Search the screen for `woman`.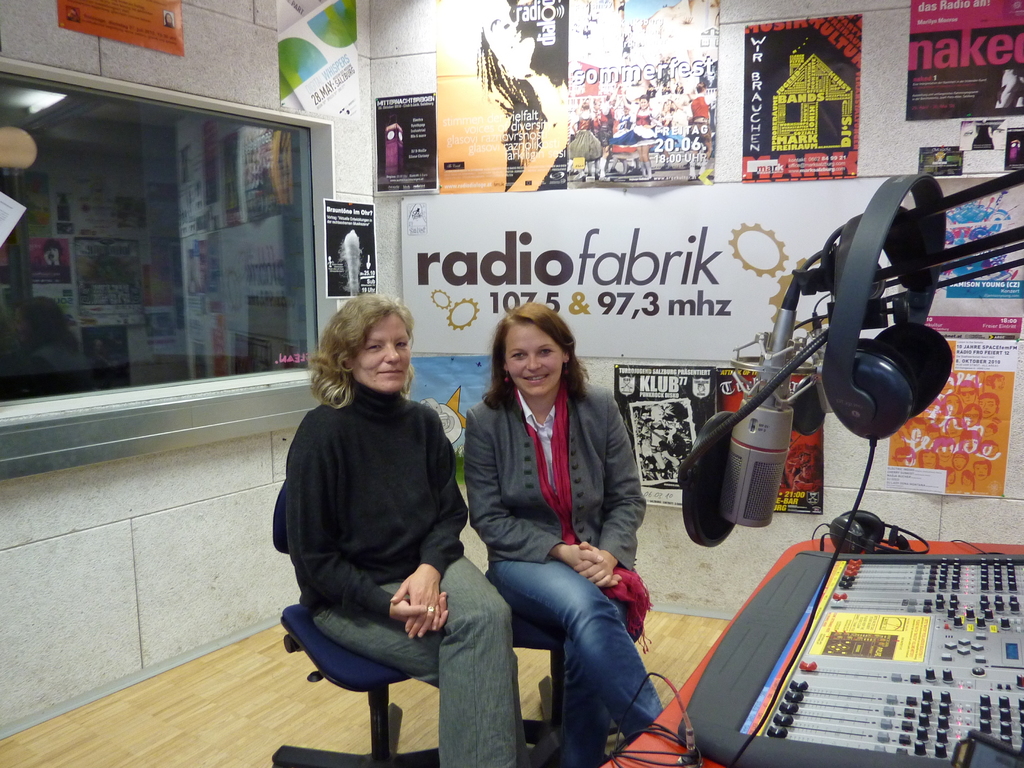
Found at (x1=452, y1=284, x2=646, y2=767).
